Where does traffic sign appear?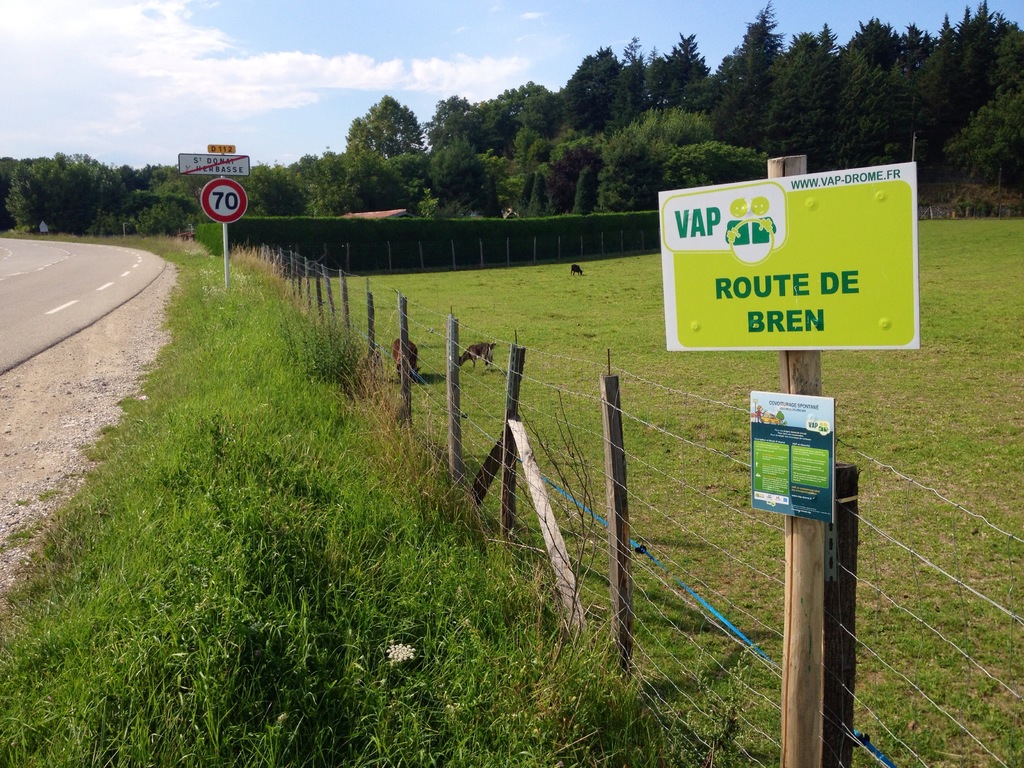
Appears at crop(200, 179, 250, 223).
